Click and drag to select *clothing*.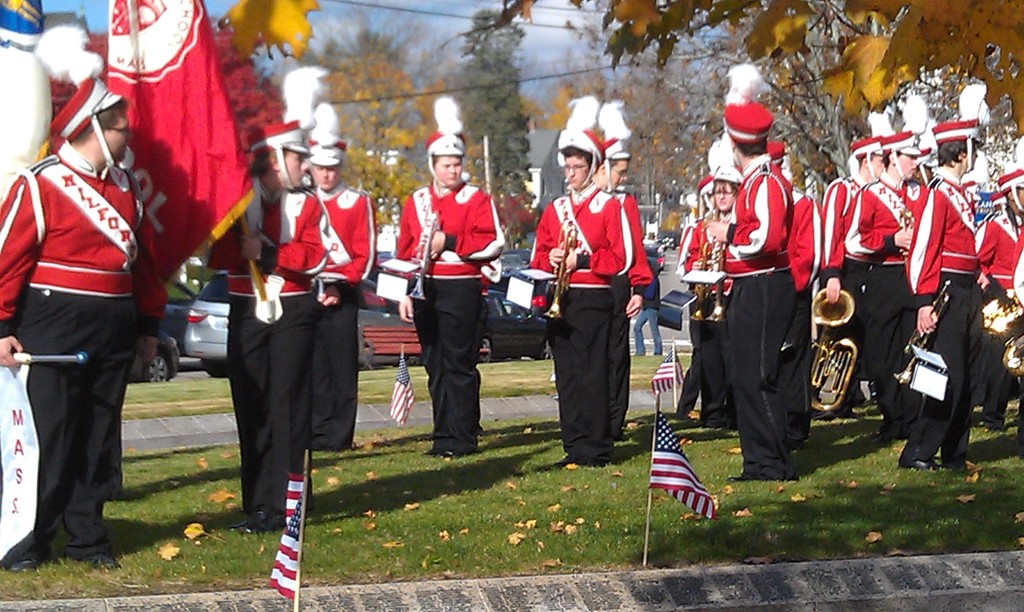
Selection: detection(307, 106, 379, 441).
